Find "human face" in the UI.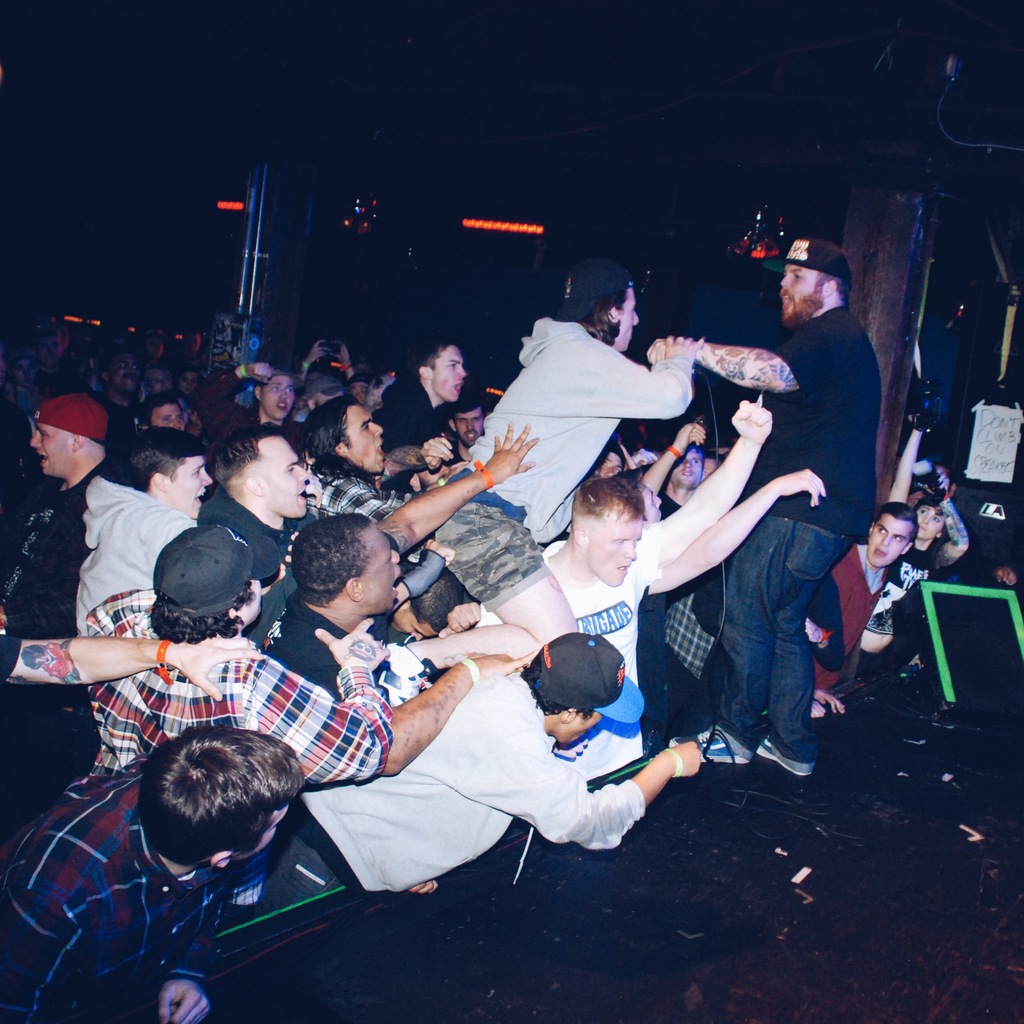
UI element at (432,344,468,403).
